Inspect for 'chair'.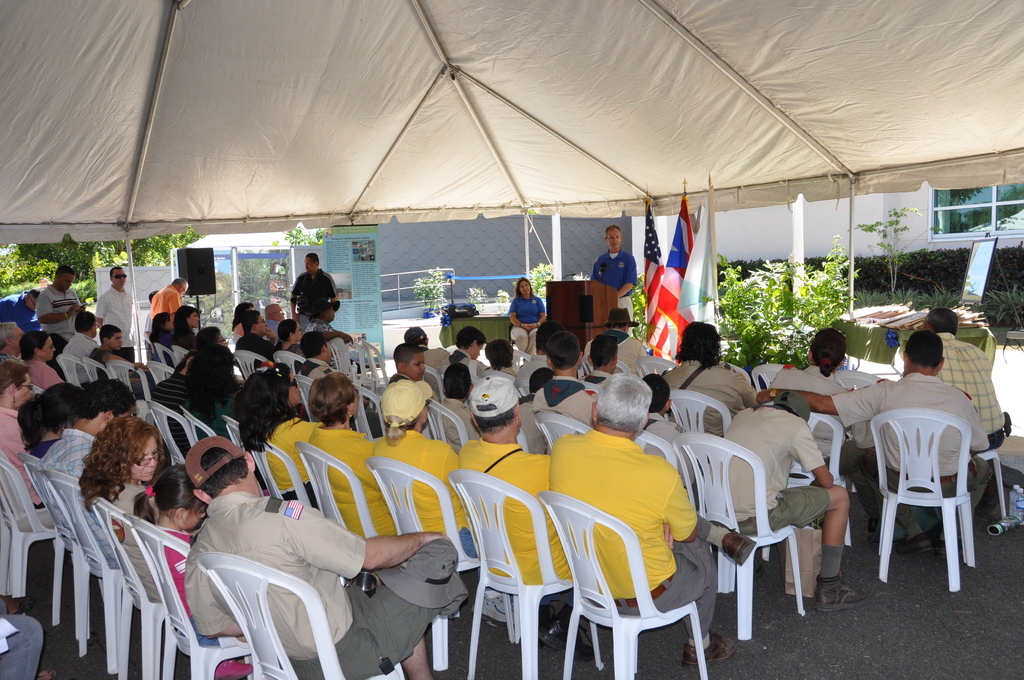
Inspection: rect(0, 443, 39, 594).
